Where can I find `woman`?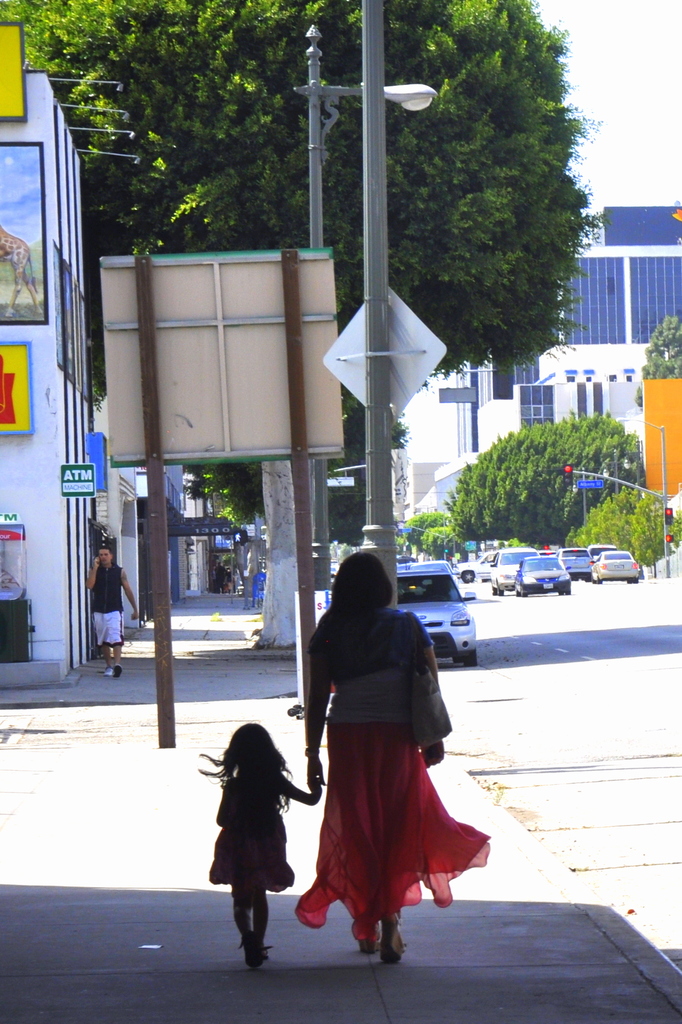
You can find it at 289, 547, 486, 973.
